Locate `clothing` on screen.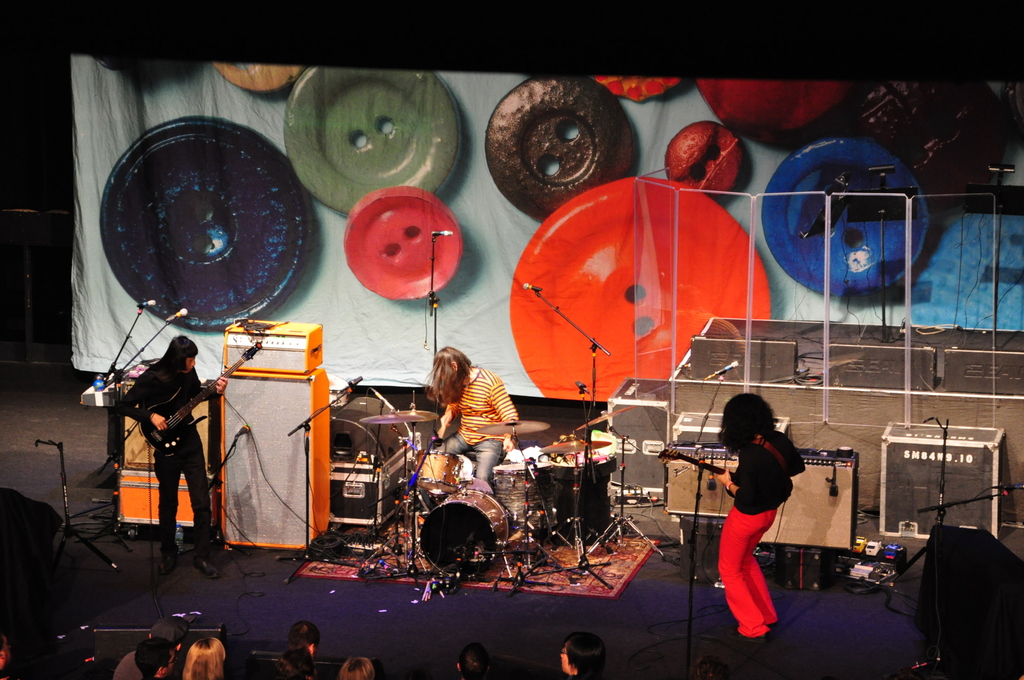
On screen at crop(716, 411, 814, 617).
